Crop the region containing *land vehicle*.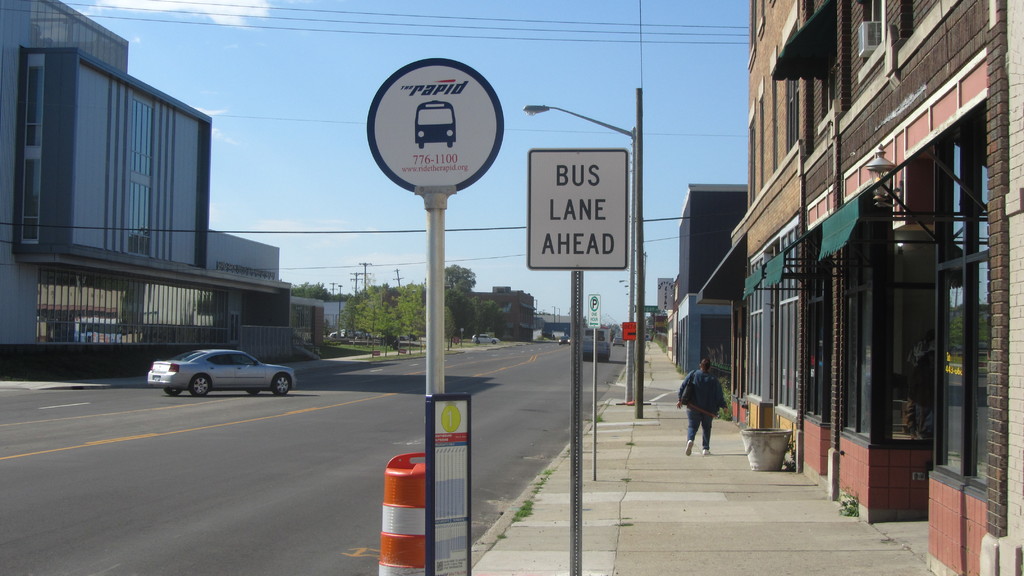
Crop region: crop(369, 330, 383, 344).
